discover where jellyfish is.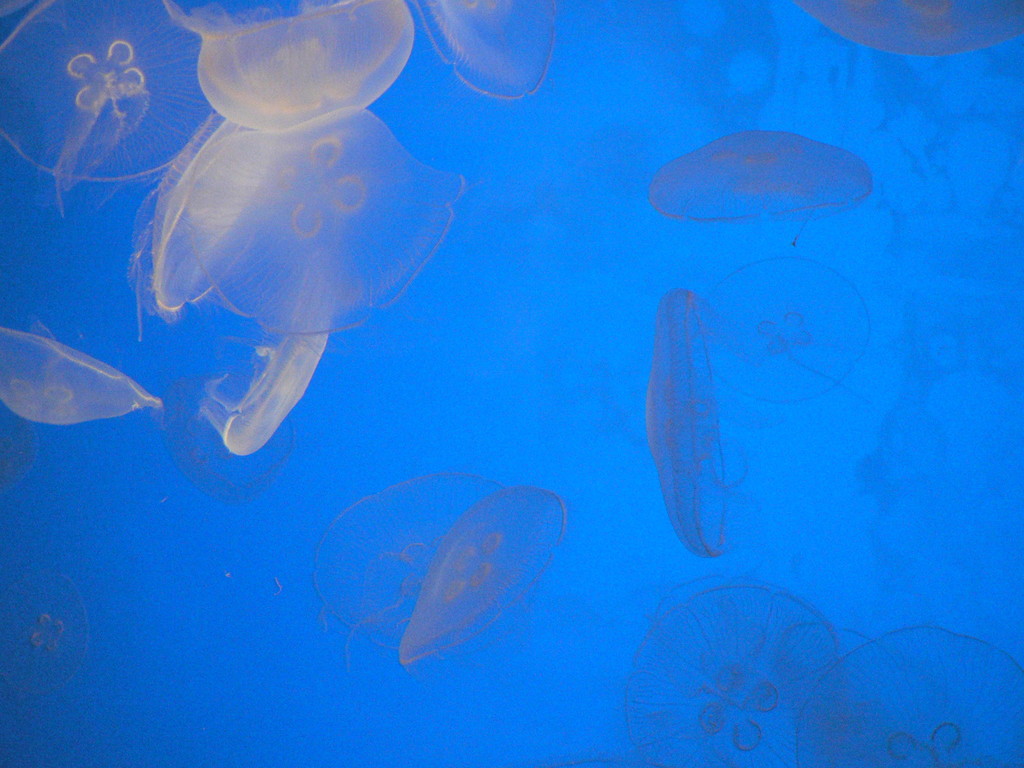
Discovered at <bbox>309, 471, 545, 661</bbox>.
